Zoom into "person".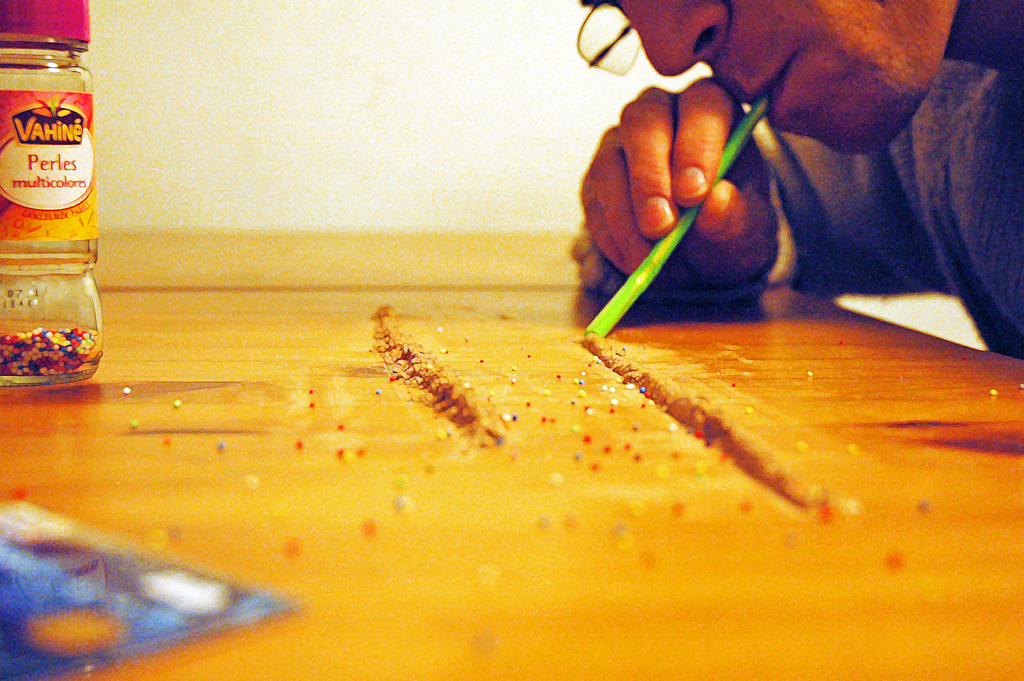
Zoom target: {"left": 578, "top": 0, "right": 1023, "bottom": 355}.
